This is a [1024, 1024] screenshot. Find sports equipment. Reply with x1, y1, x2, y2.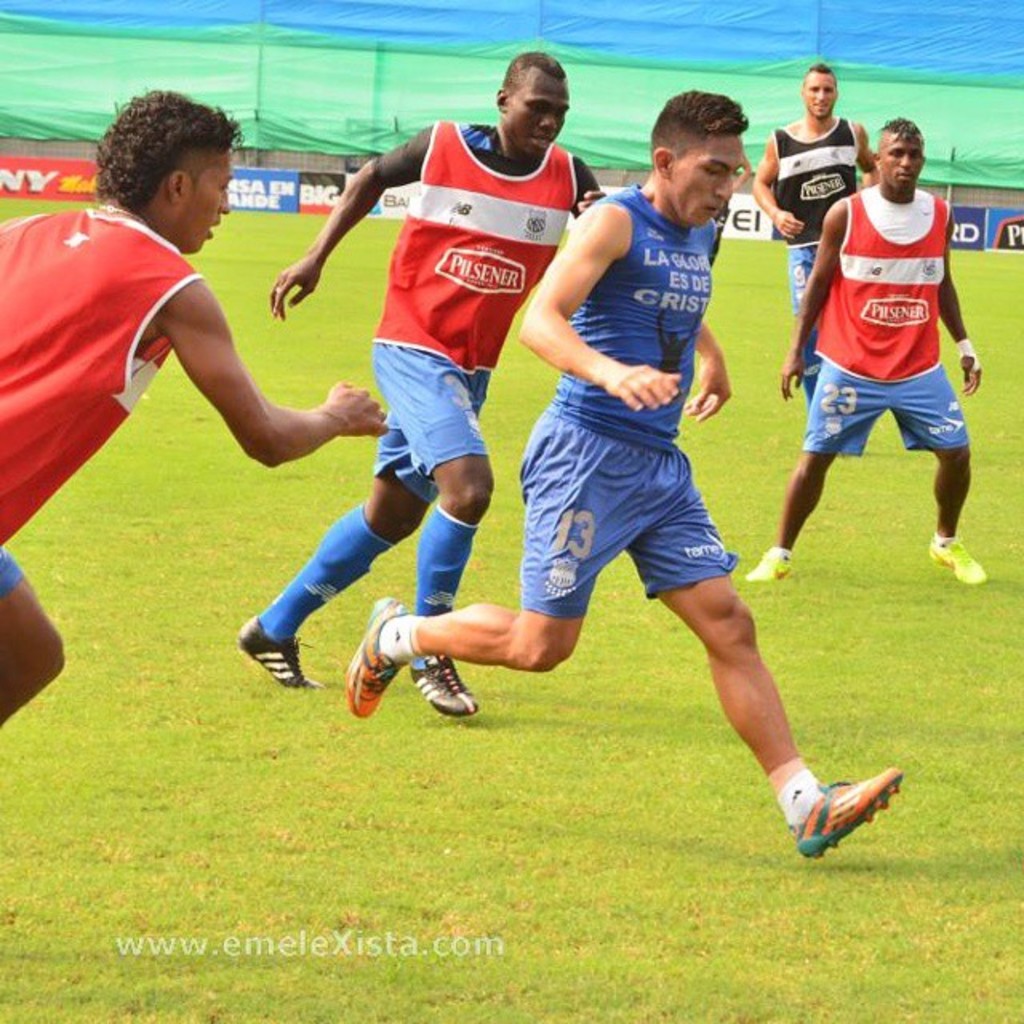
786, 768, 902, 864.
